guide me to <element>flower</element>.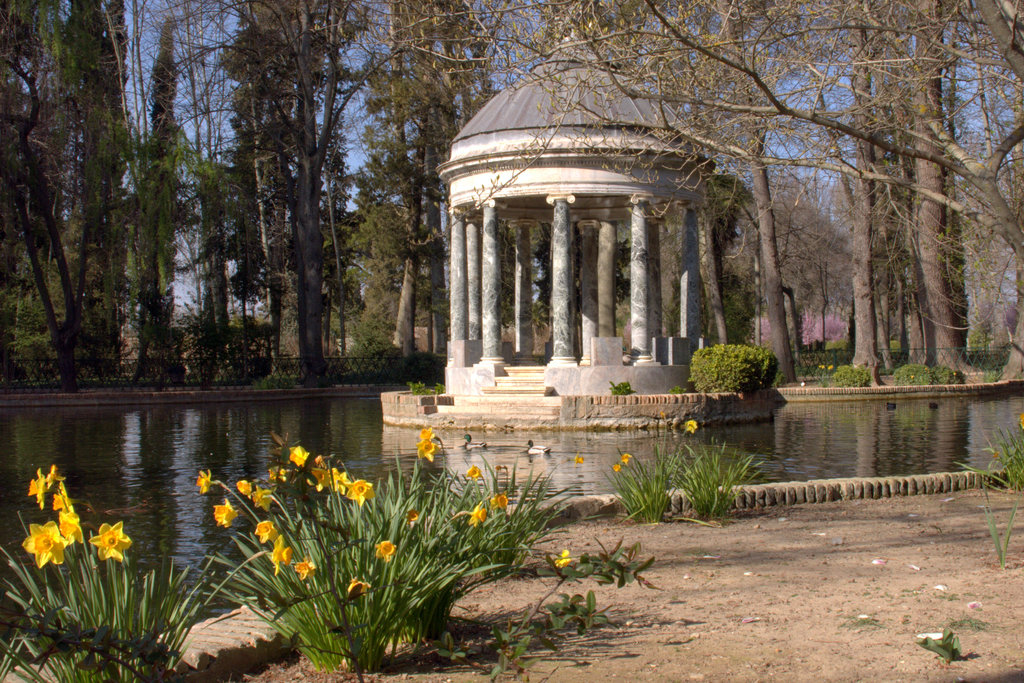
Guidance: (614, 461, 623, 470).
